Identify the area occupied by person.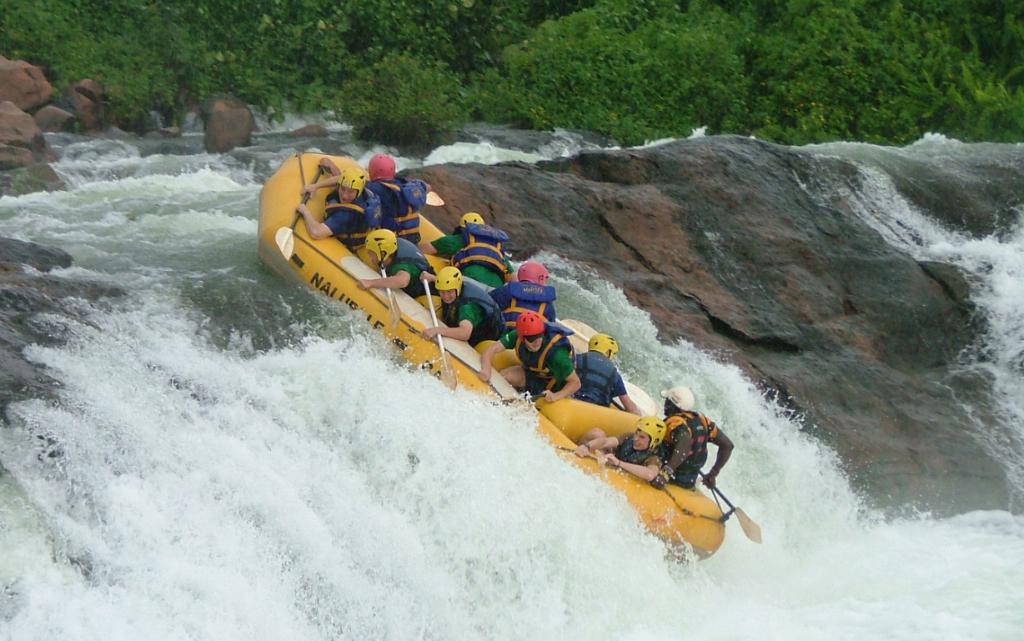
Area: [417, 268, 506, 356].
